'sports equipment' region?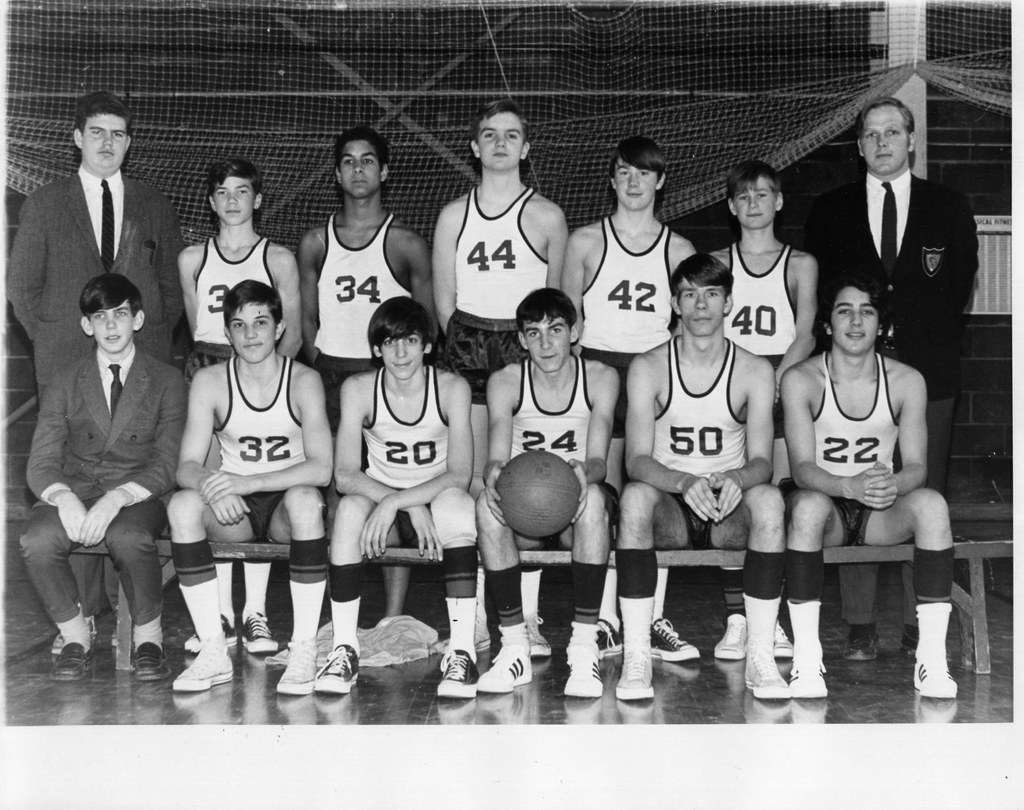
bbox(788, 636, 829, 701)
